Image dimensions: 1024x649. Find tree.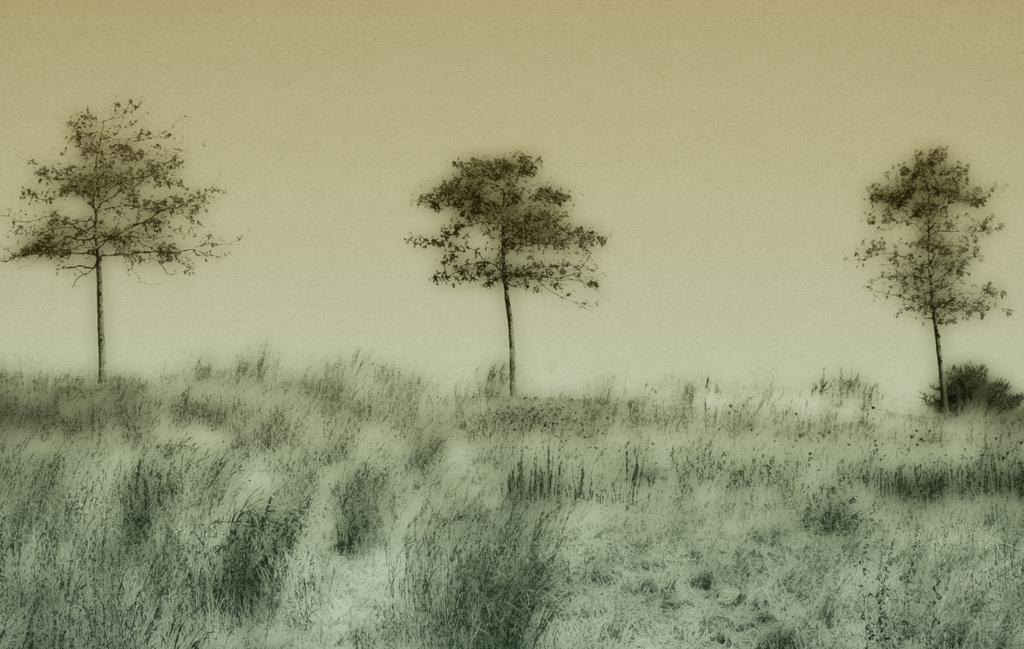
crop(852, 129, 998, 430).
